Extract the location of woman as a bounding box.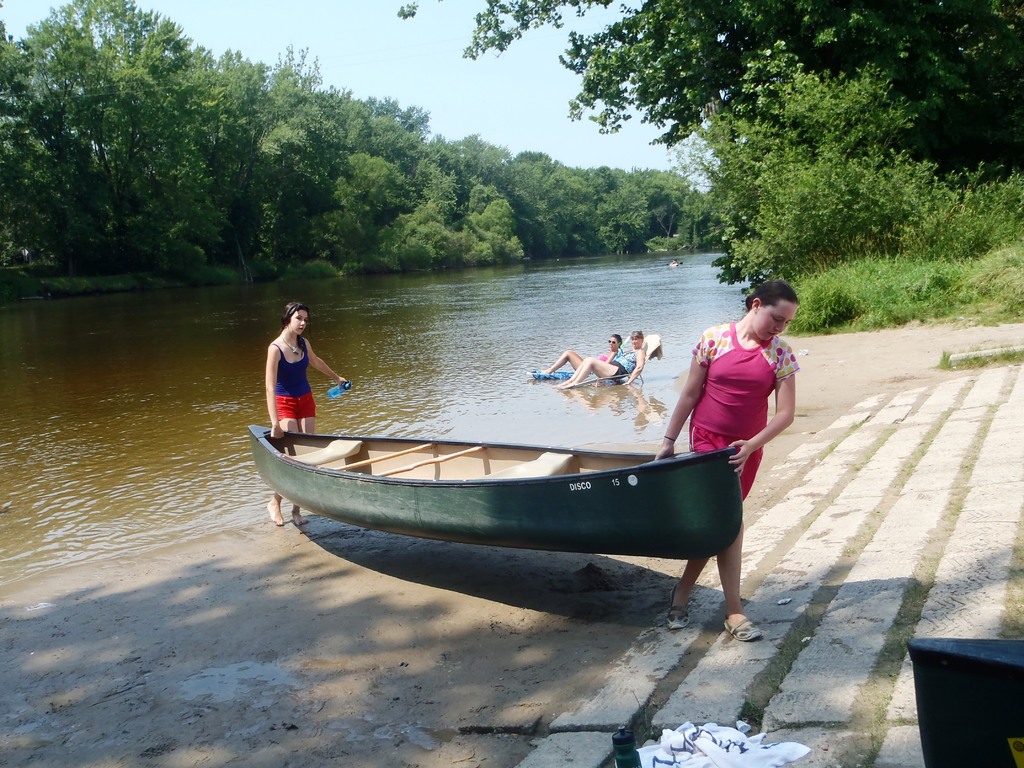
<box>541,333,624,379</box>.
